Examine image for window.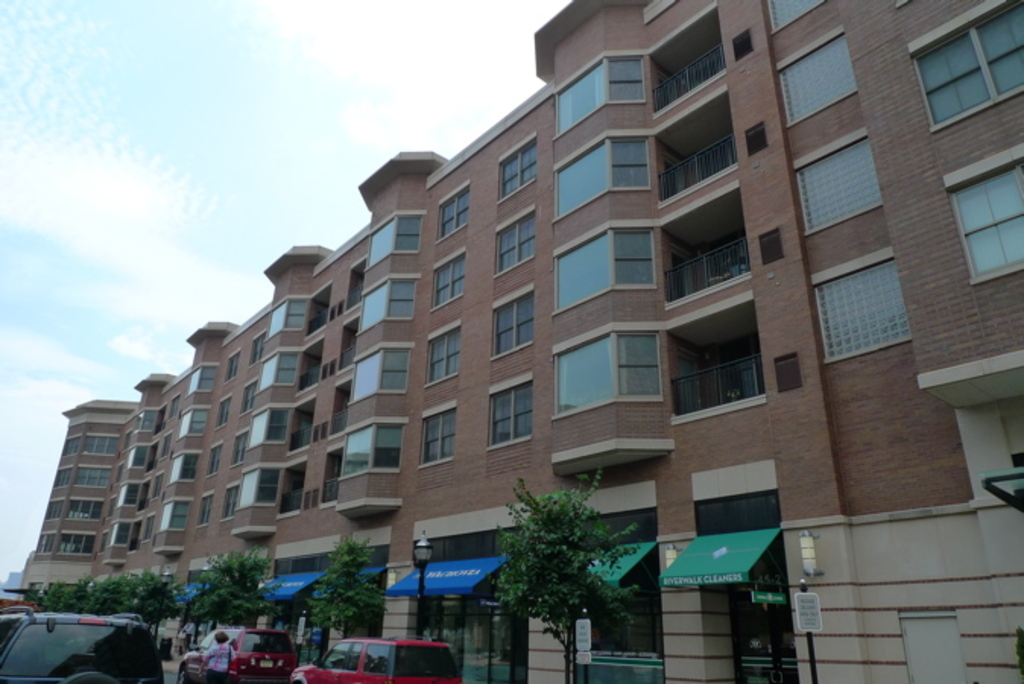
Examination result: (left=222, top=350, right=237, bottom=380).
